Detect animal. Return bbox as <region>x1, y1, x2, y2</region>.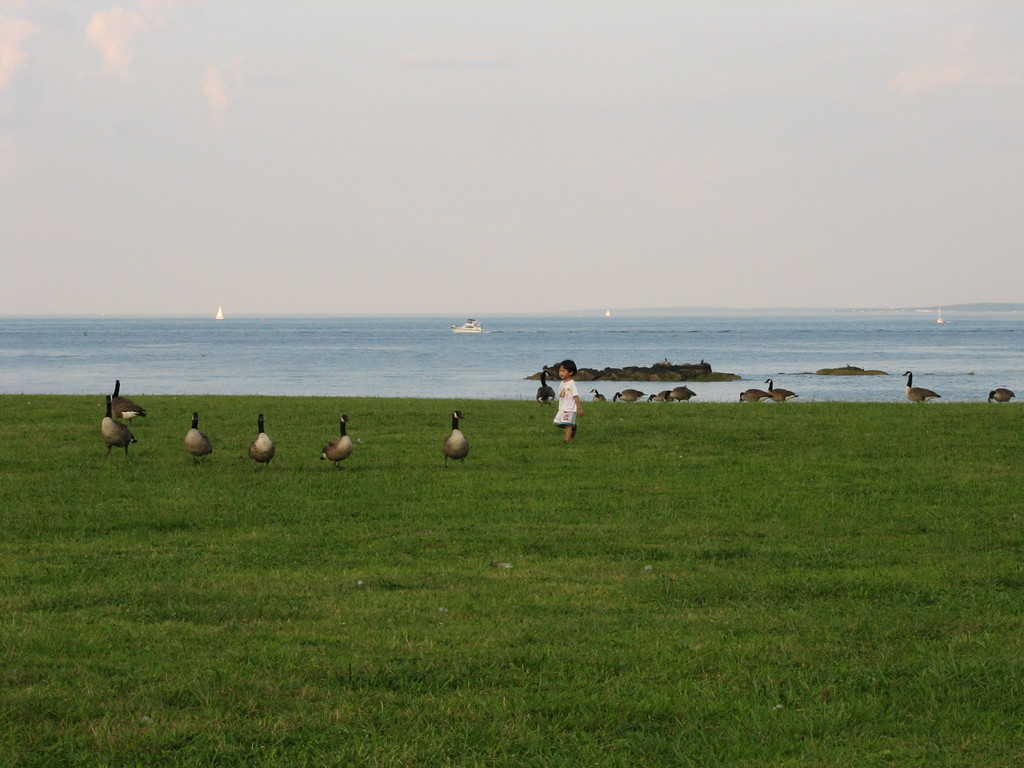
<region>770, 376, 802, 409</region>.
